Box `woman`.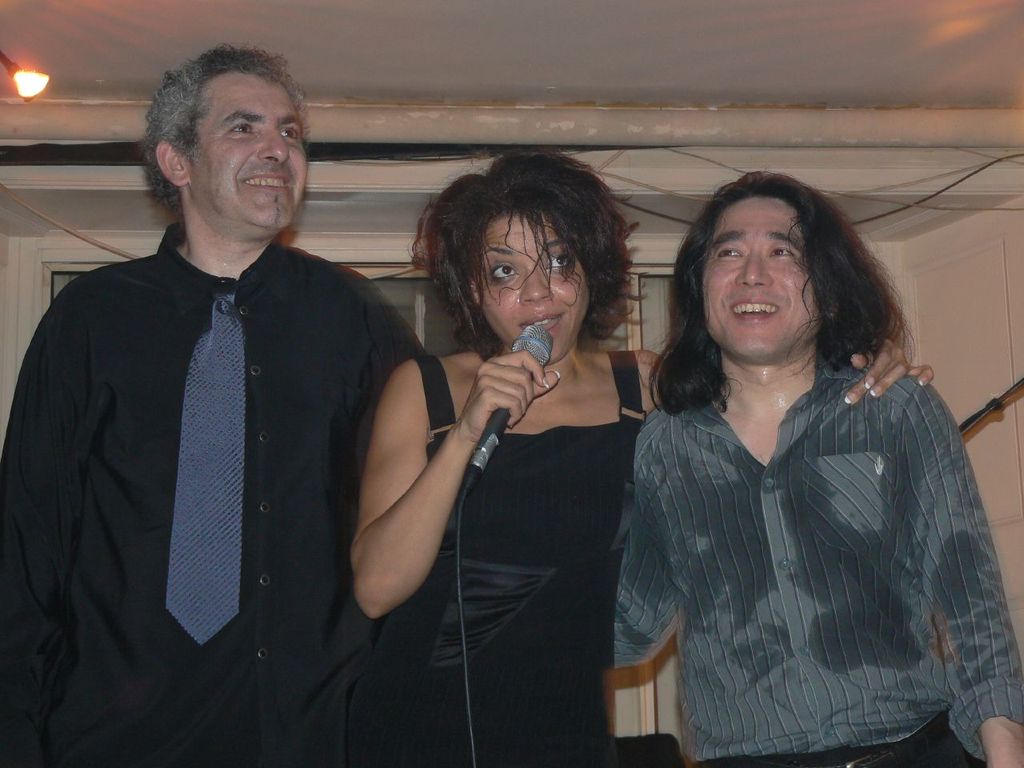
345, 146, 936, 766.
